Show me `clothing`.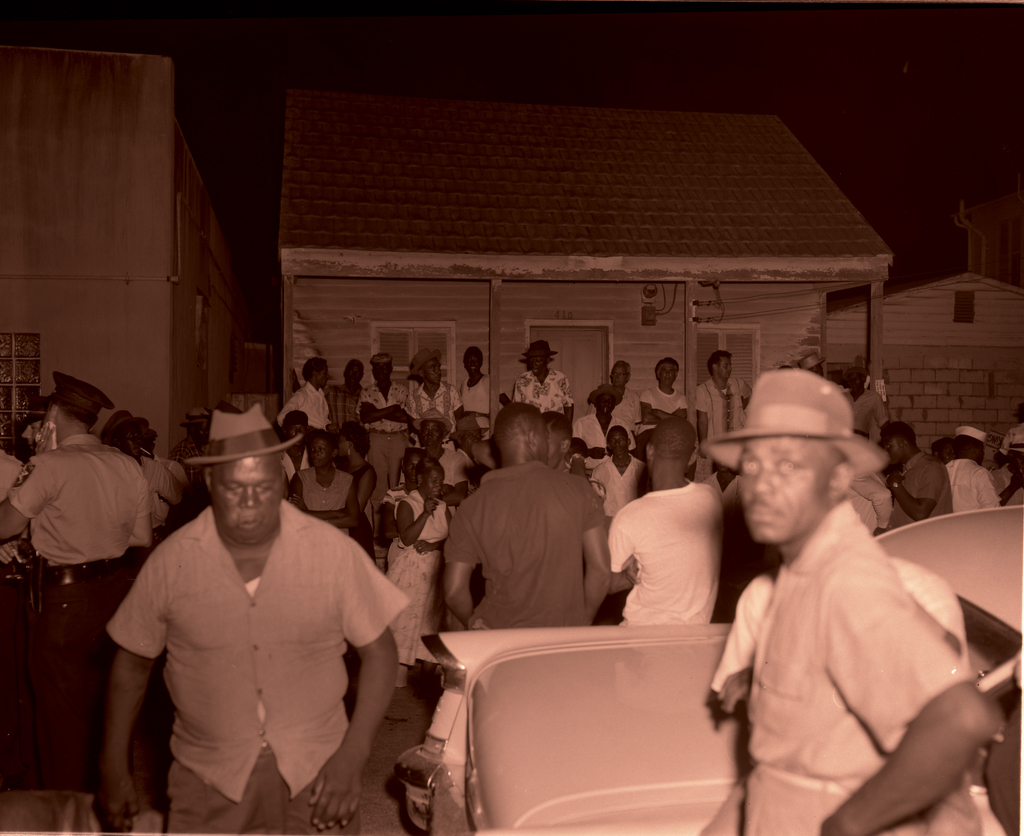
`clothing` is here: <box>108,468,403,829</box>.
